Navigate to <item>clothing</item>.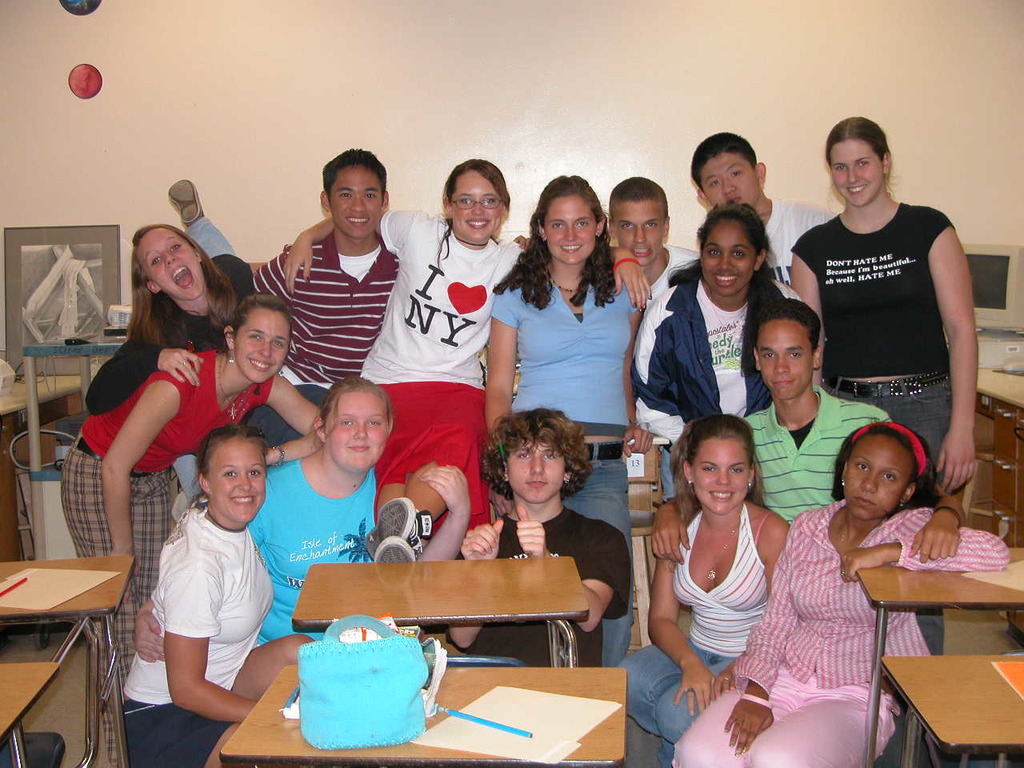
Navigation target: l=119, t=518, r=261, b=766.
